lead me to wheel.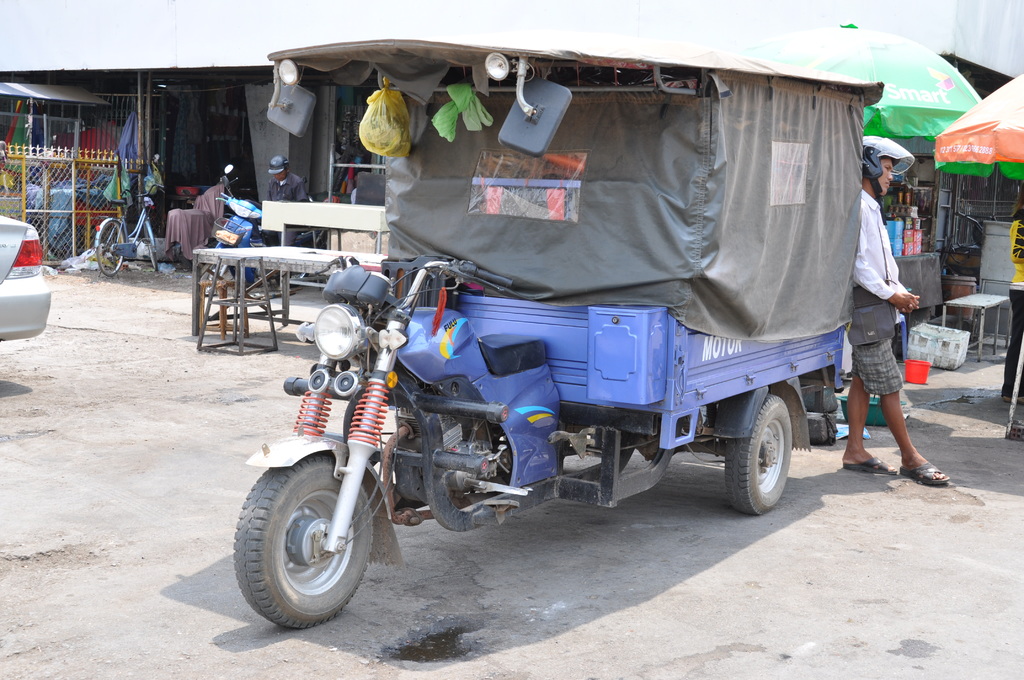
Lead to 207 263 234 296.
